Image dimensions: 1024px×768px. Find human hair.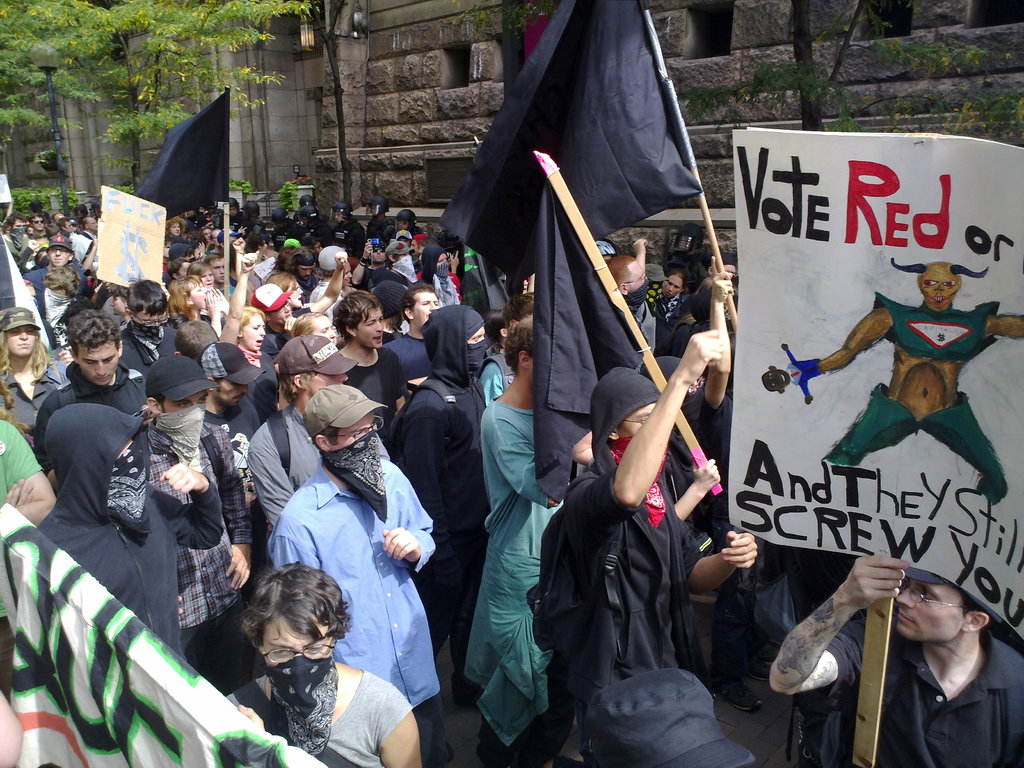
rect(164, 217, 185, 238).
